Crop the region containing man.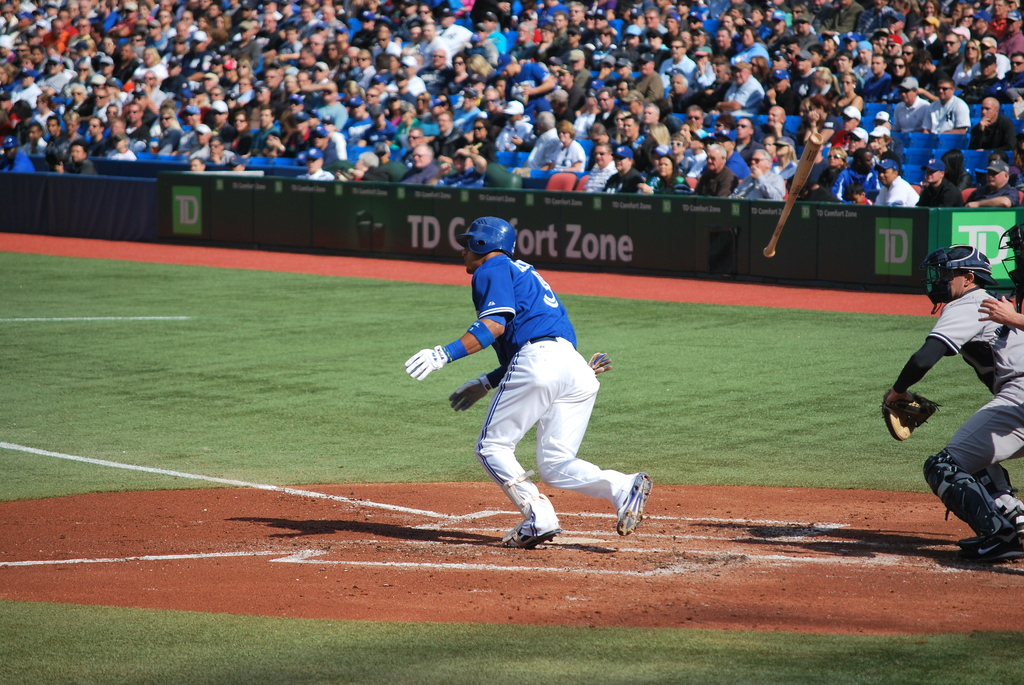
Crop region: {"left": 591, "top": 88, "right": 620, "bottom": 136}.
